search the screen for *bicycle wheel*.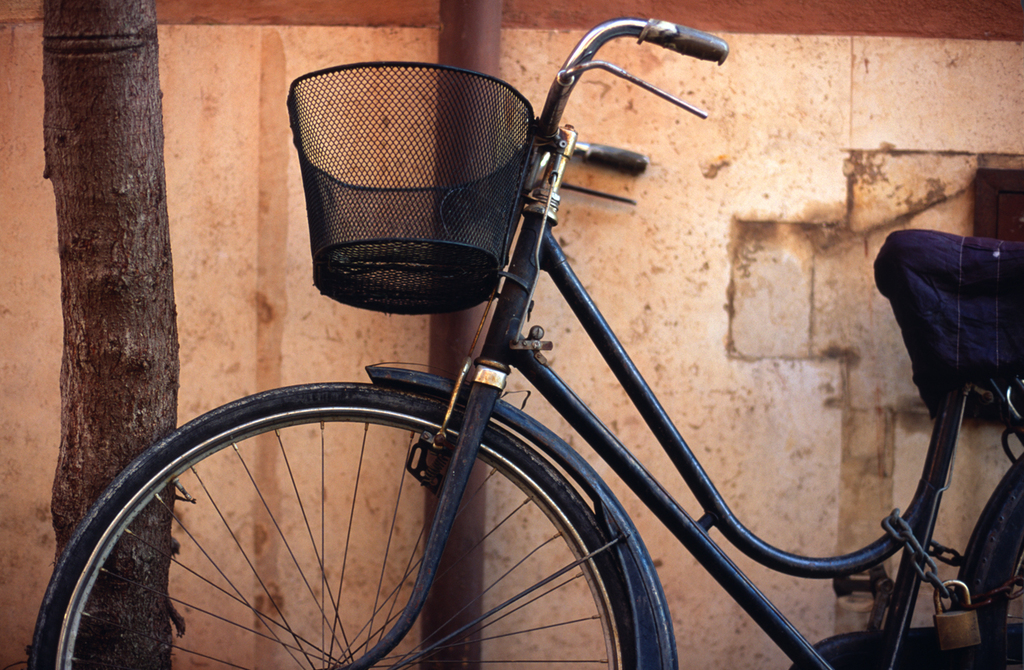
Found at (28, 386, 637, 669).
